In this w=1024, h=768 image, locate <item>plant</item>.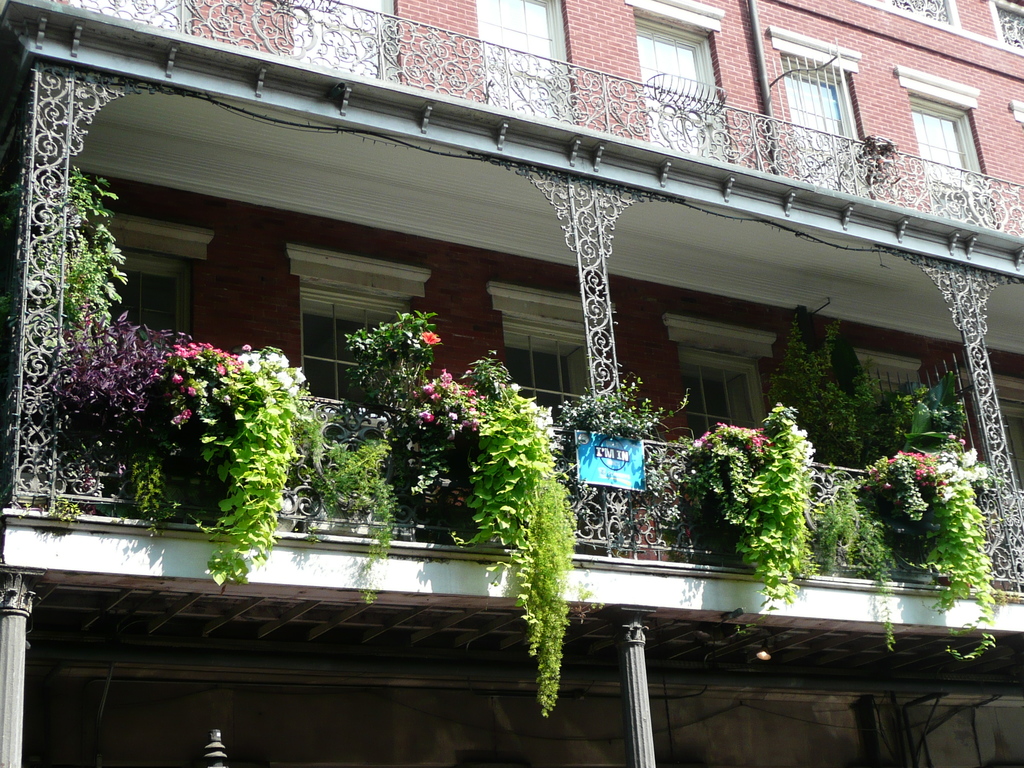
Bounding box: 870,371,988,456.
